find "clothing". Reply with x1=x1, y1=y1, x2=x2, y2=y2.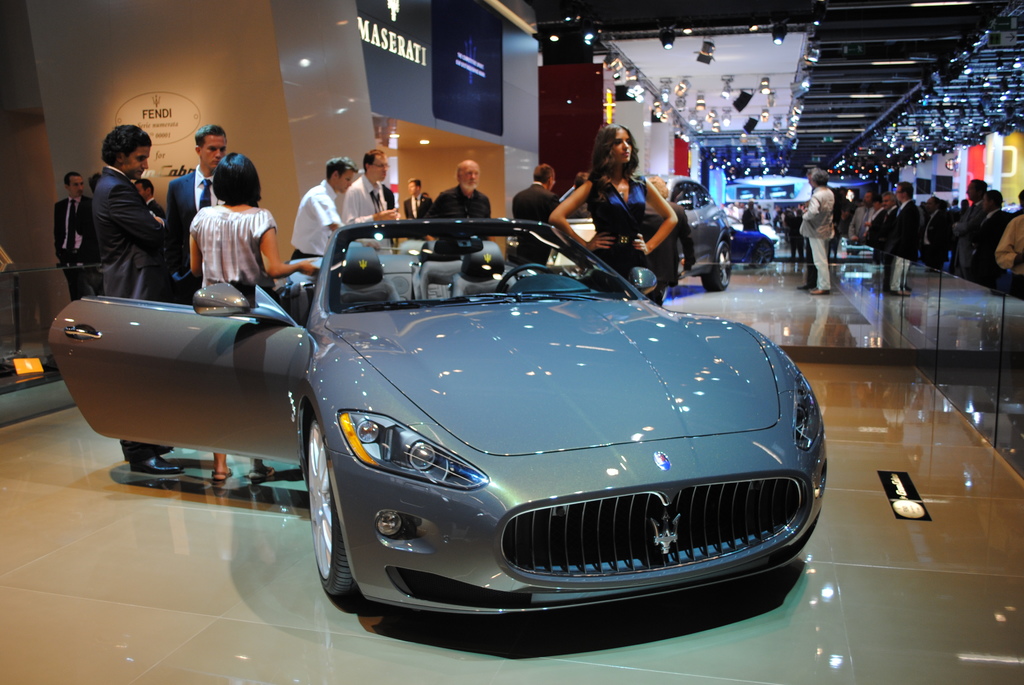
x1=851, y1=205, x2=869, y2=244.
